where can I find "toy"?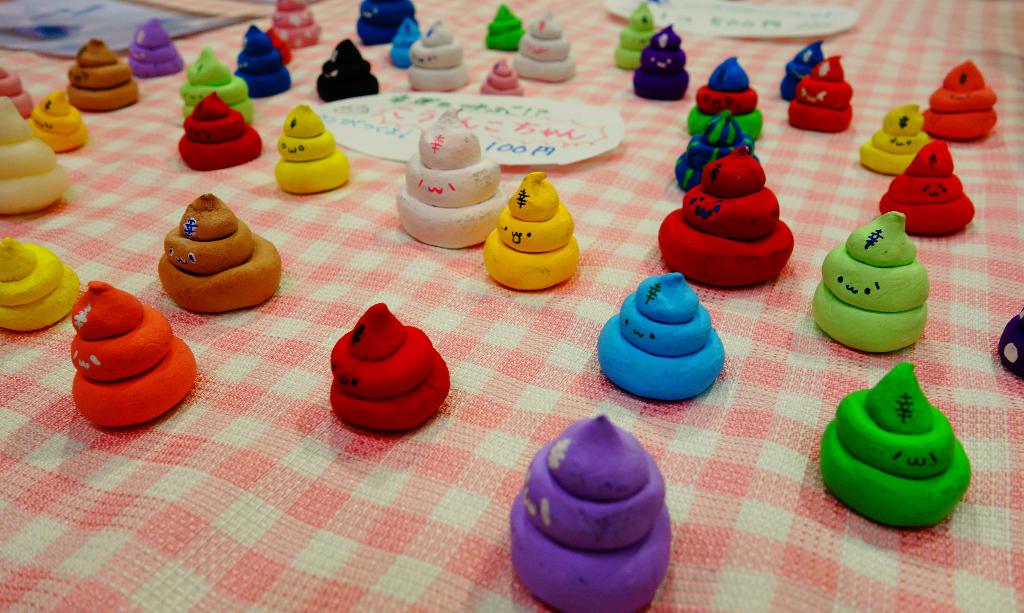
You can find it at detection(513, 16, 576, 83).
